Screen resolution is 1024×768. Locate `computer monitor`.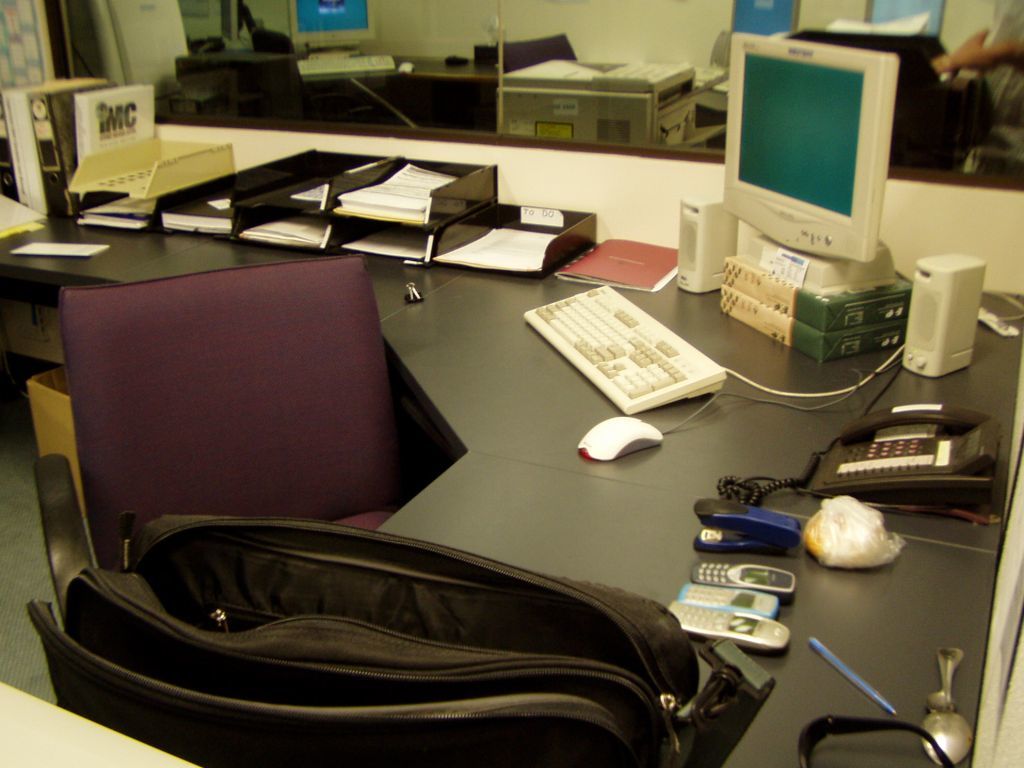
pyautogui.locateOnScreen(709, 25, 903, 281).
